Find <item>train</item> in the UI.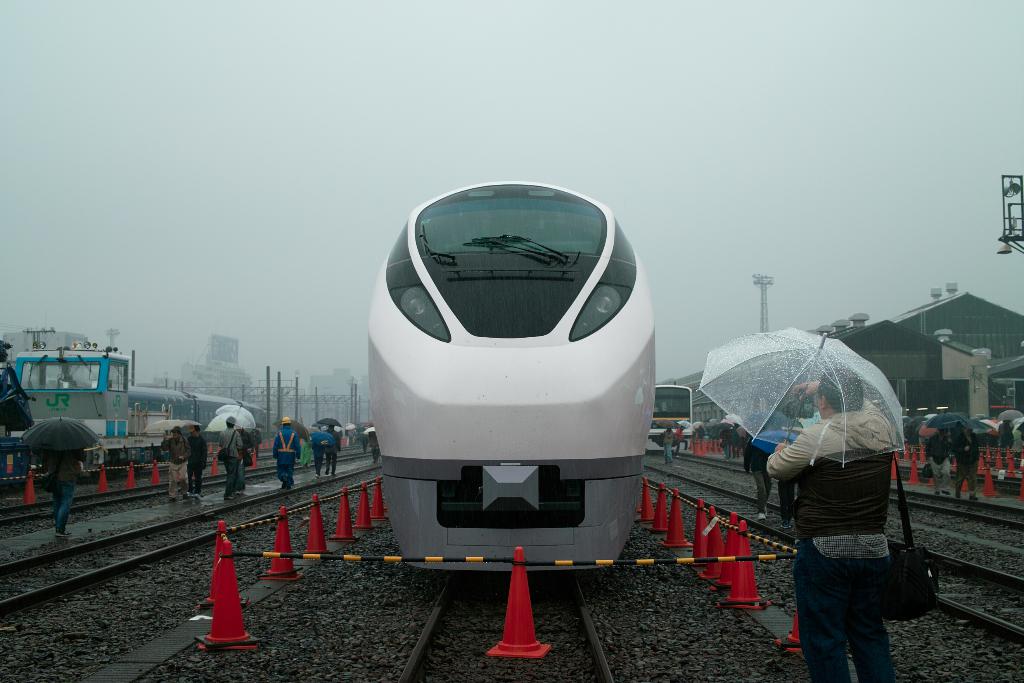
UI element at (369,181,657,566).
